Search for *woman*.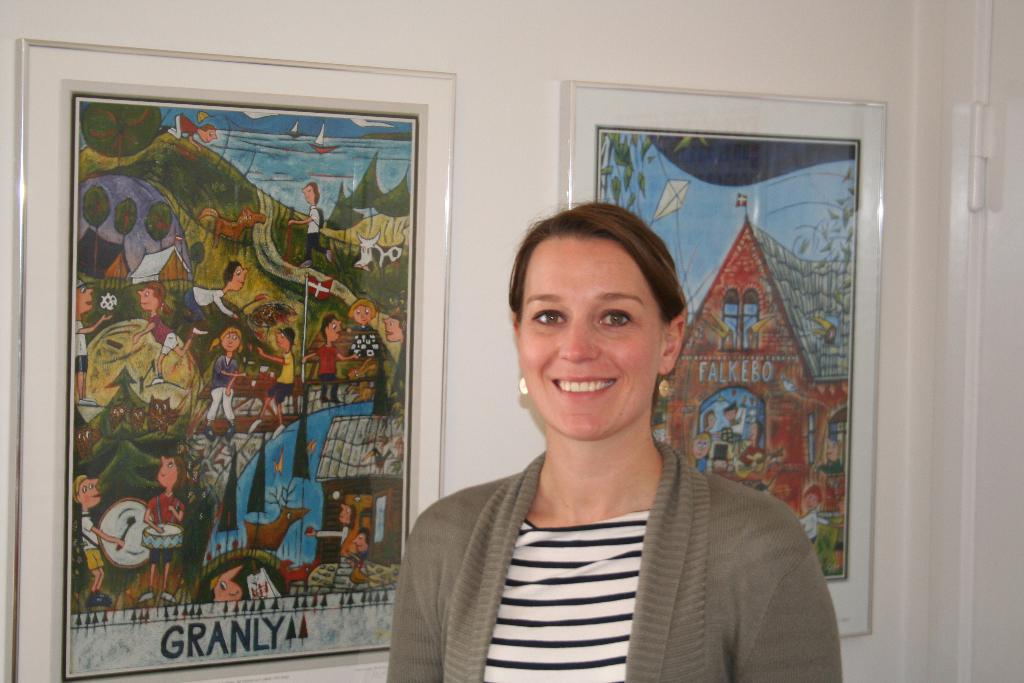
Found at bbox=(736, 424, 769, 471).
